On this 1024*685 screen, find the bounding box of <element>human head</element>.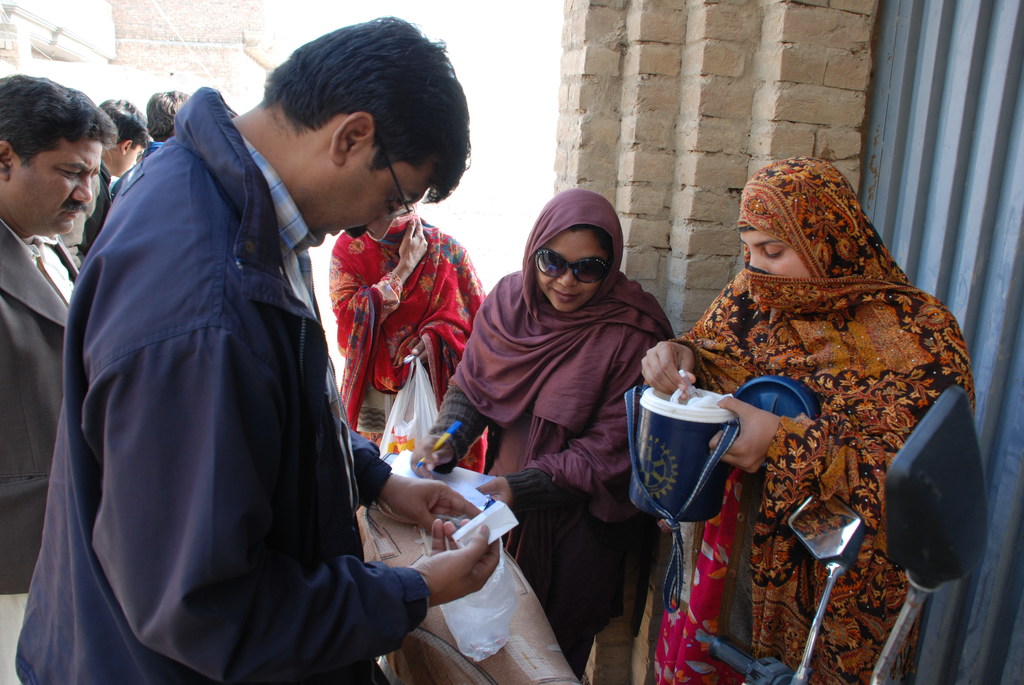
Bounding box: x1=729 y1=161 x2=868 y2=297.
